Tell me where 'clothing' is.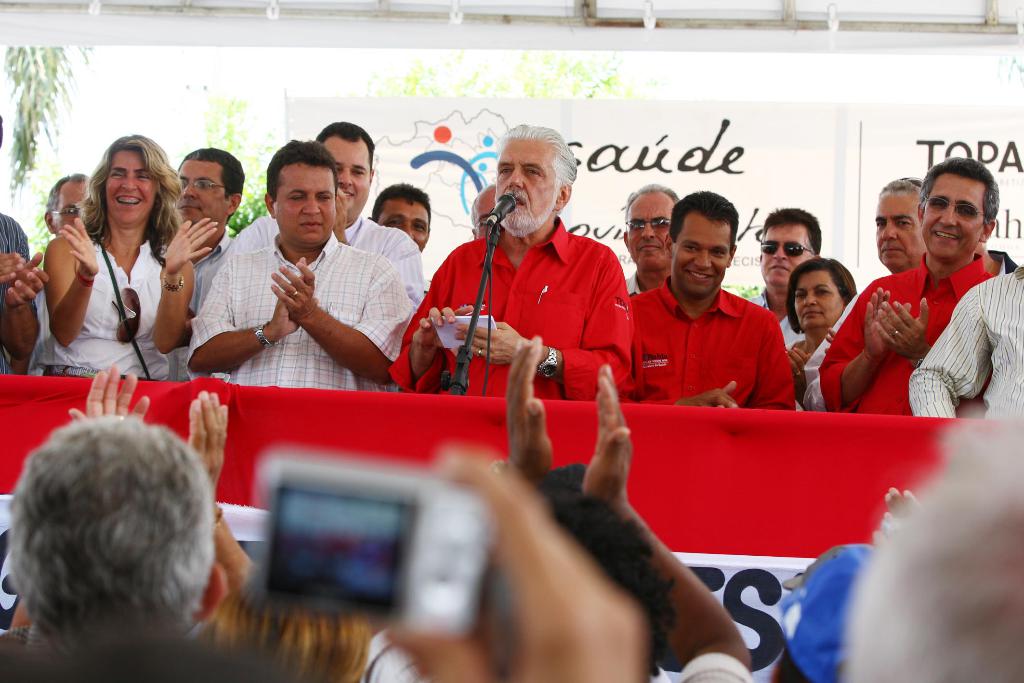
'clothing' is at locate(385, 229, 623, 414).
